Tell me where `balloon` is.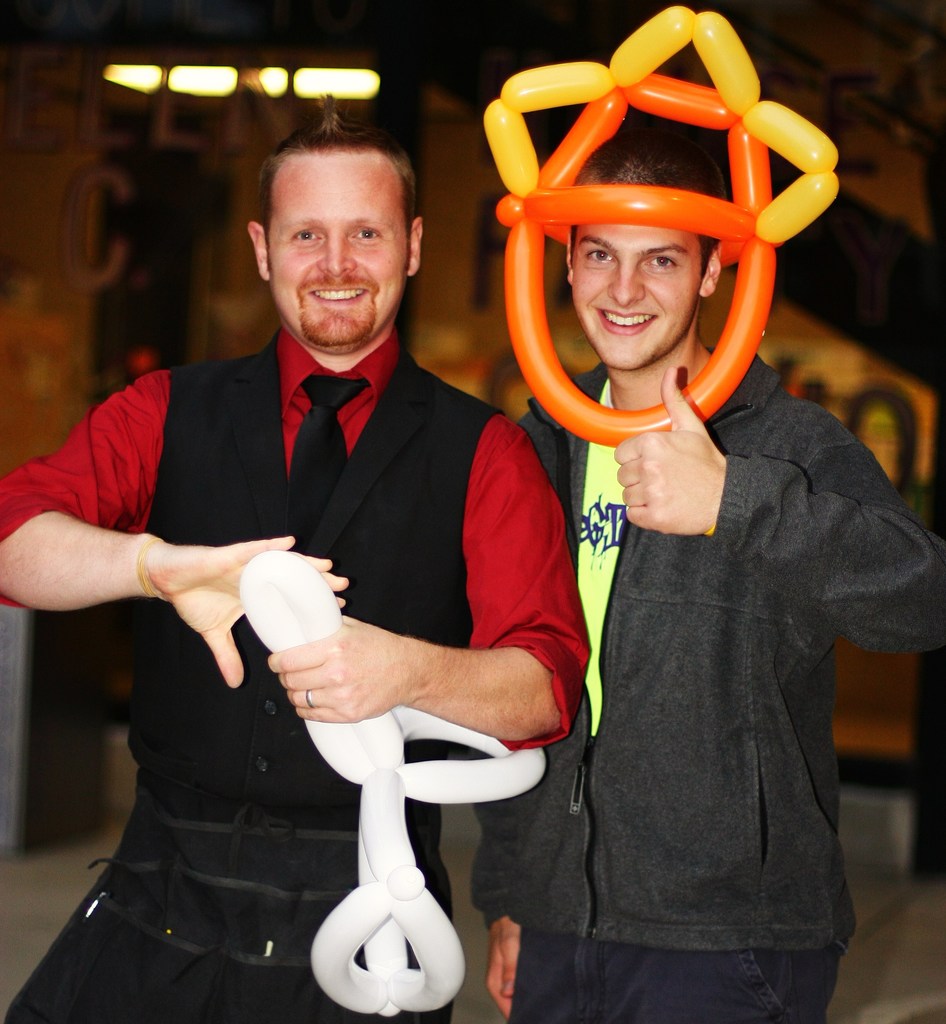
`balloon` is at (left=232, top=557, right=542, bottom=1008).
